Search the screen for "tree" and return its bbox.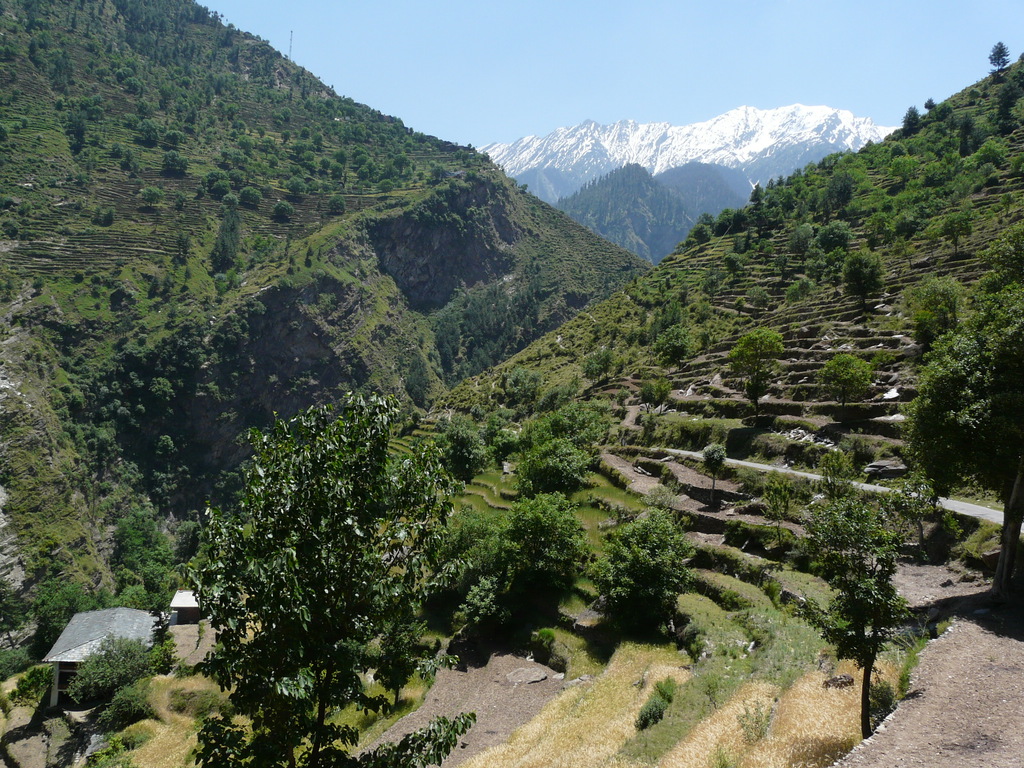
Found: locate(115, 67, 135, 88).
